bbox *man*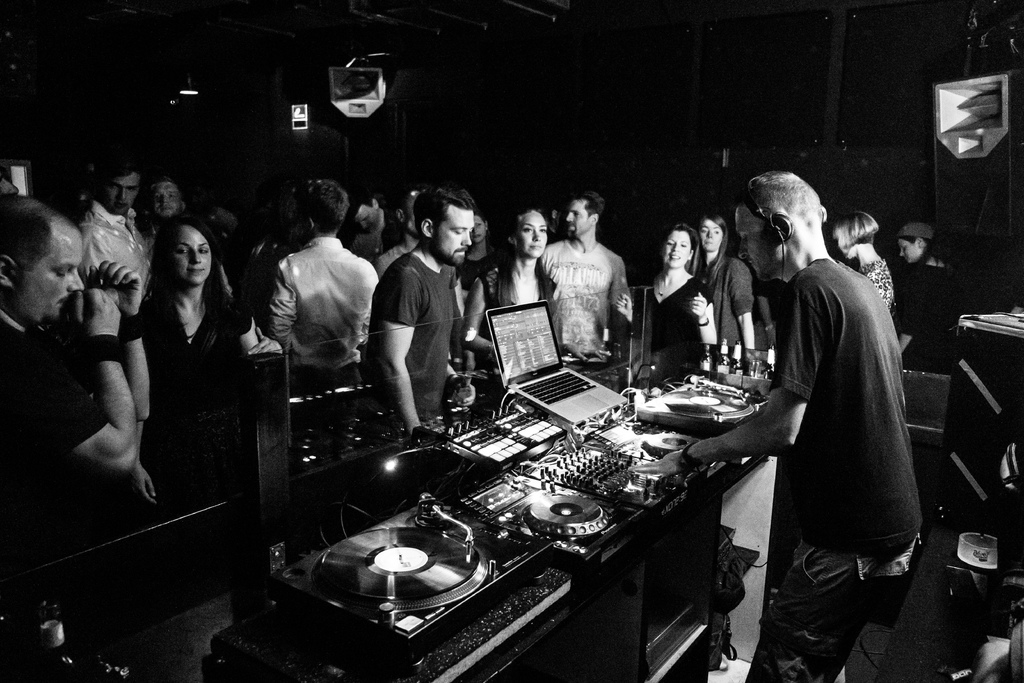
[x1=340, y1=185, x2=472, y2=441]
